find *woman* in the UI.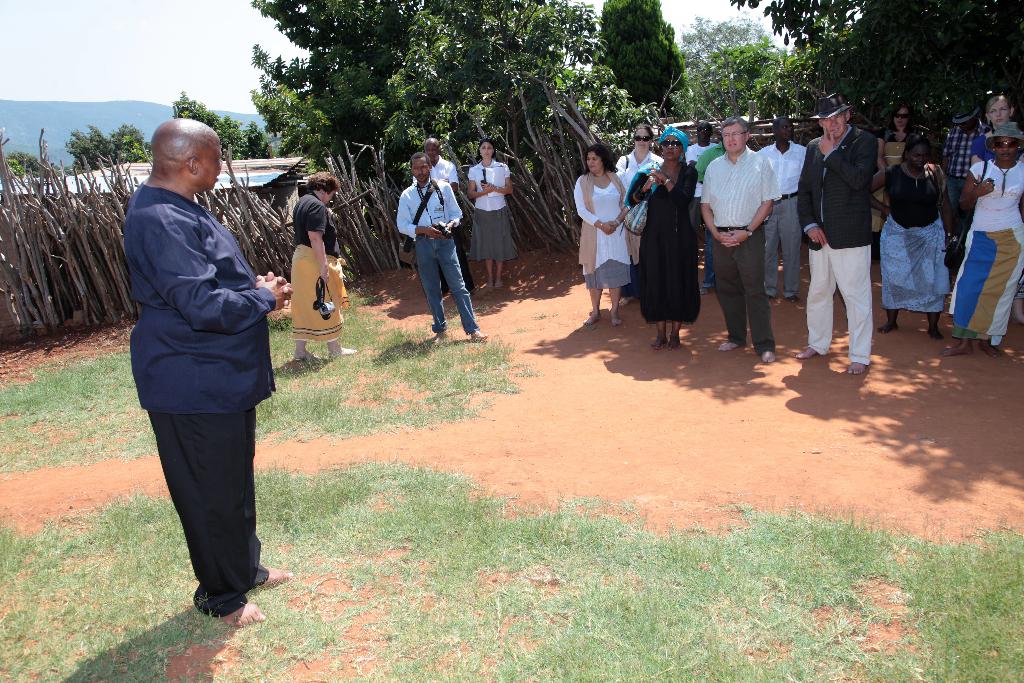
UI element at (left=292, top=169, right=357, bottom=358).
